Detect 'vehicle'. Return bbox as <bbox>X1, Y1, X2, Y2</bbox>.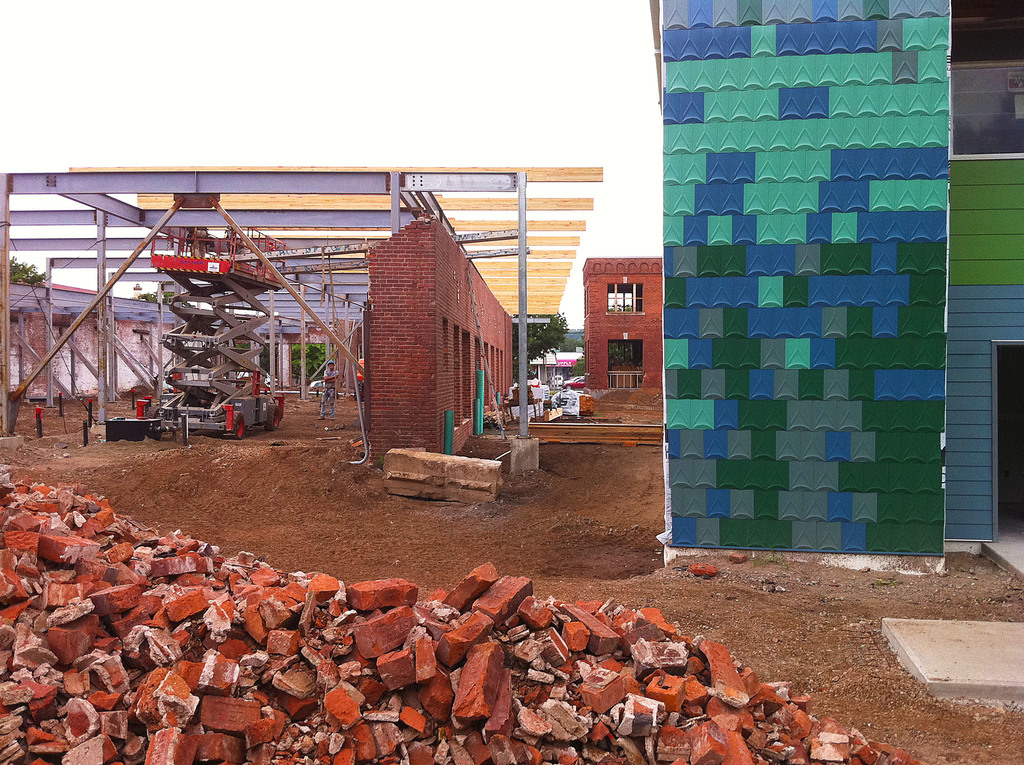
<bbox>563, 374, 586, 389</bbox>.
